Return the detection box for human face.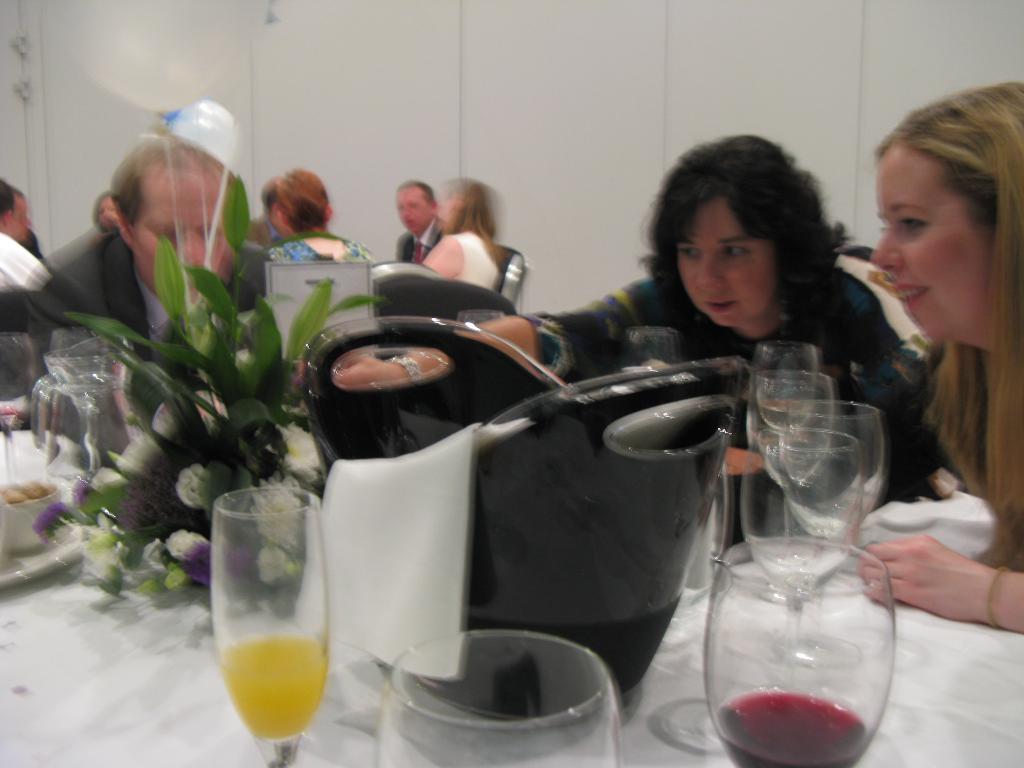
9:198:30:239.
